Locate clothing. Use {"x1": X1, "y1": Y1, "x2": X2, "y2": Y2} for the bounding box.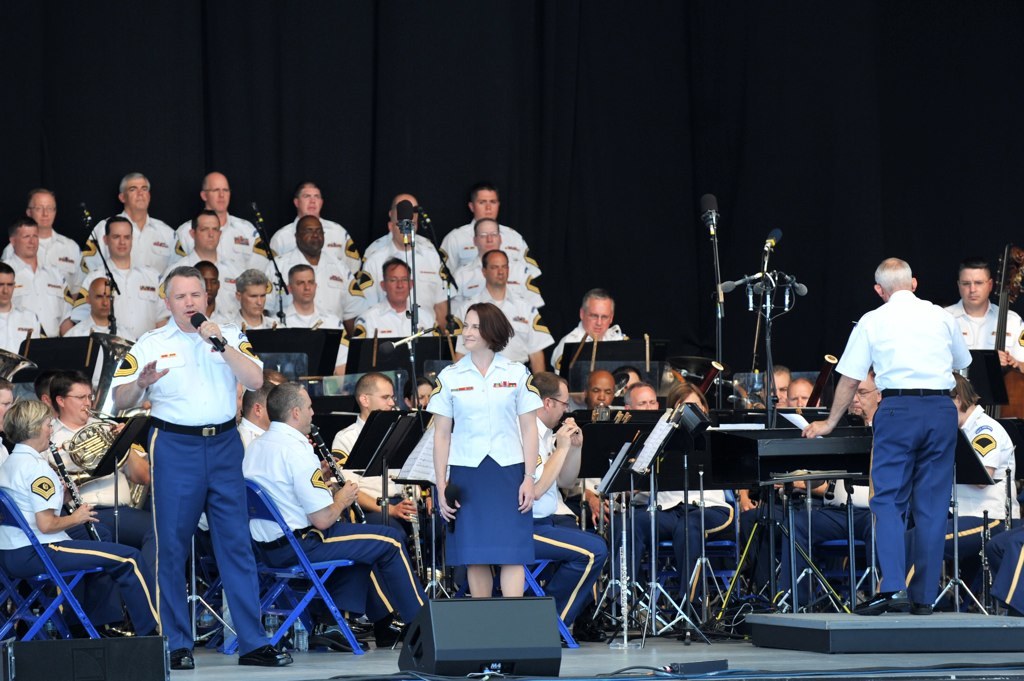
{"x1": 832, "y1": 287, "x2": 976, "y2": 601}.
